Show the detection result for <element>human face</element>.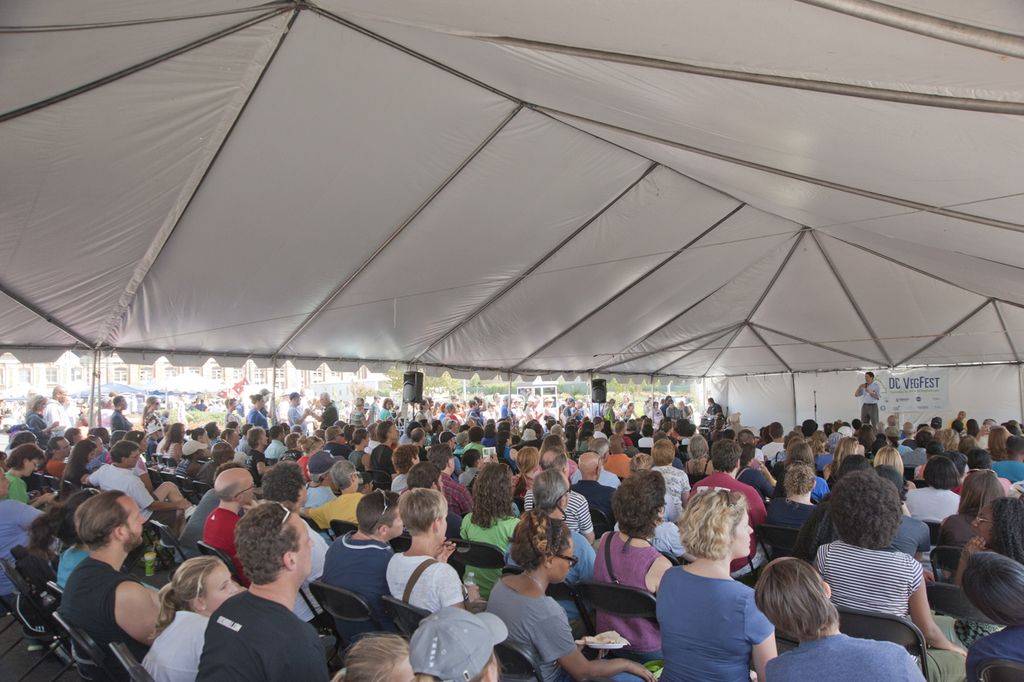
(121,496,145,547).
